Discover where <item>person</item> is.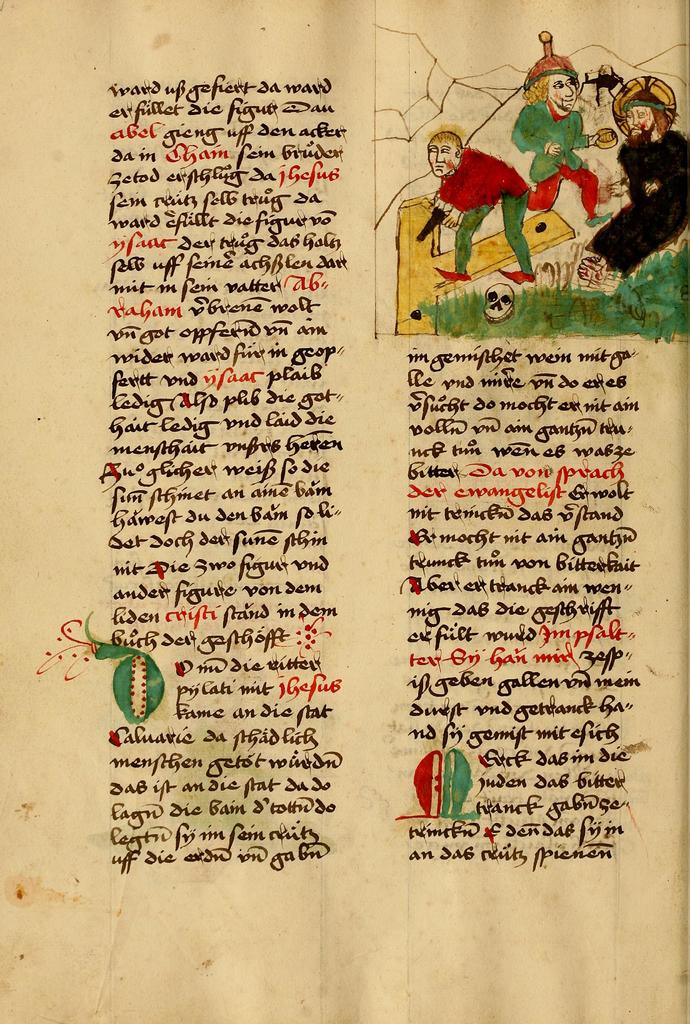
Discovered at locate(578, 76, 689, 282).
